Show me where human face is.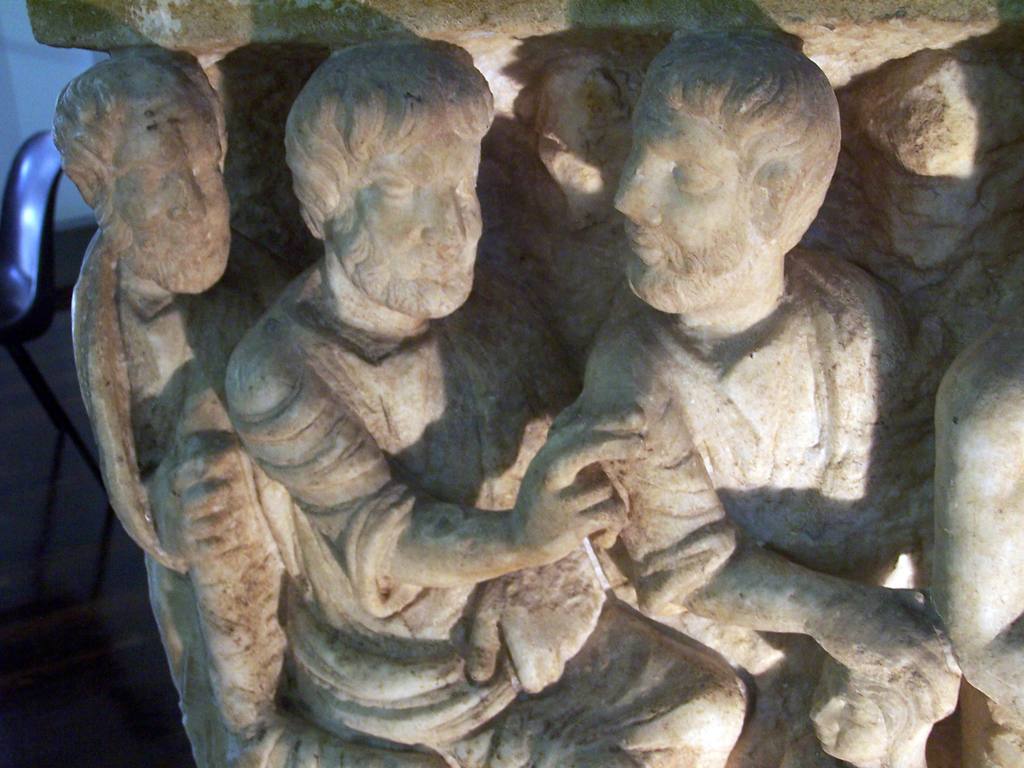
human face is at BBox(330, 129, 480, 318).
